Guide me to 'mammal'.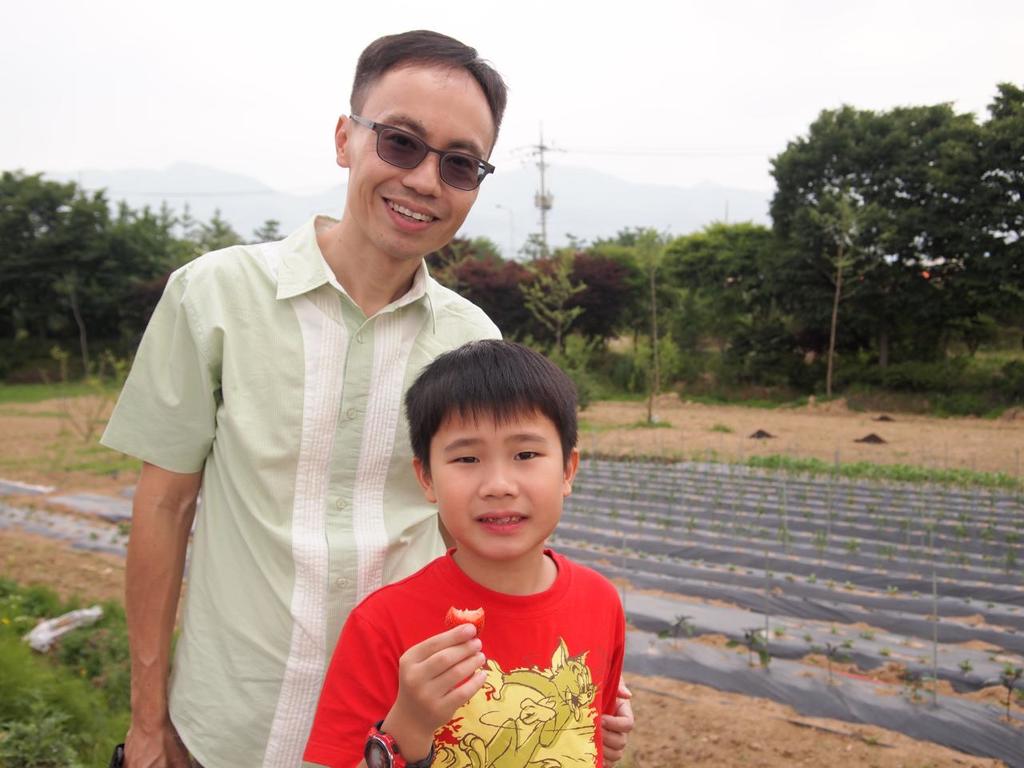
Guidance: {"left": 93, "top": 26, "right": 505, "bottom": 767}.
